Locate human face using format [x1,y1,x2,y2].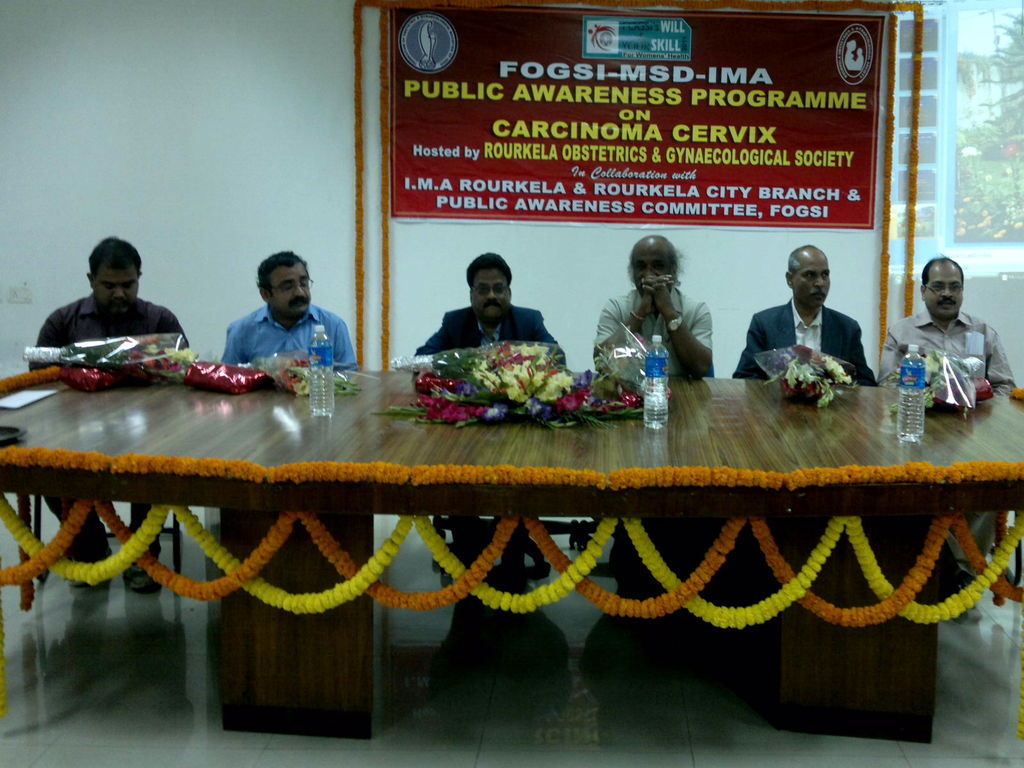
[468,265,513,324].
